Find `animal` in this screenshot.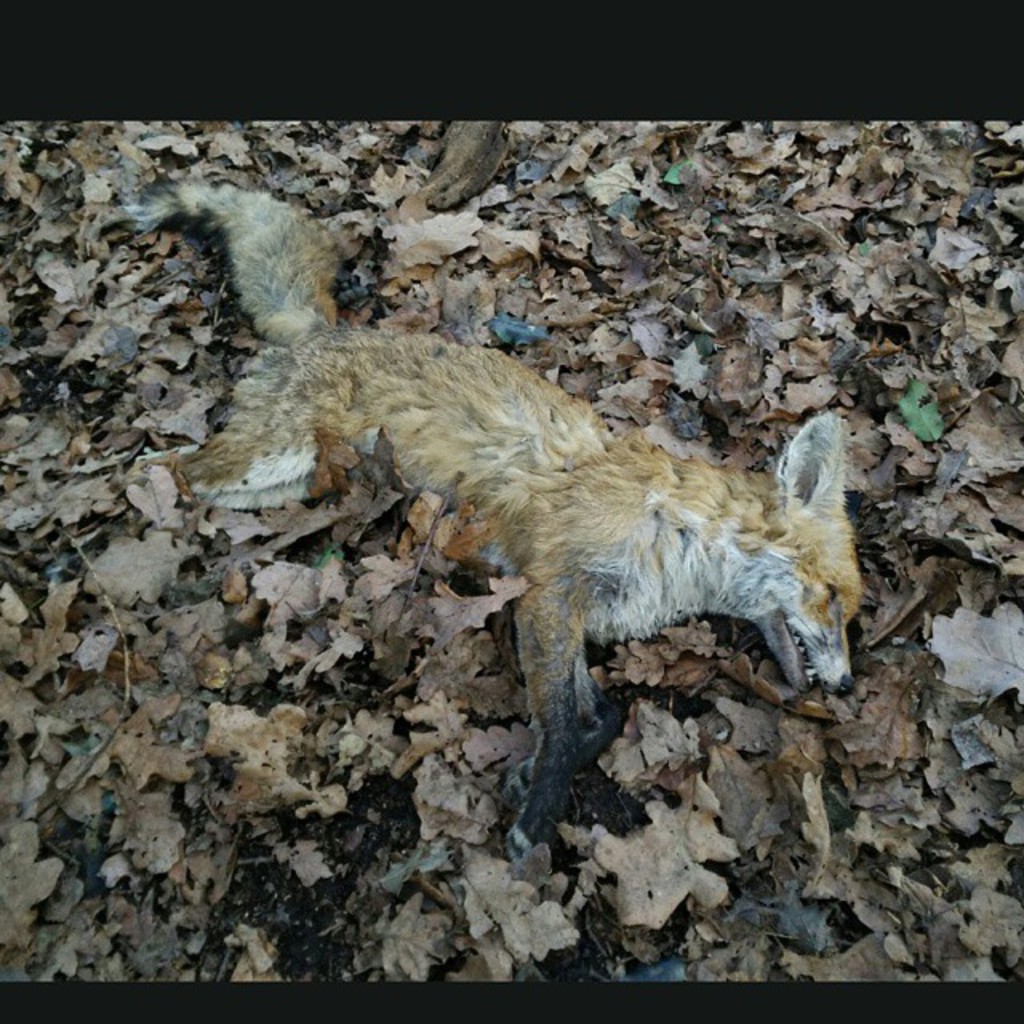
The bounding box for `animal` is x1=101 y1=197 x2=858 y2=821.
